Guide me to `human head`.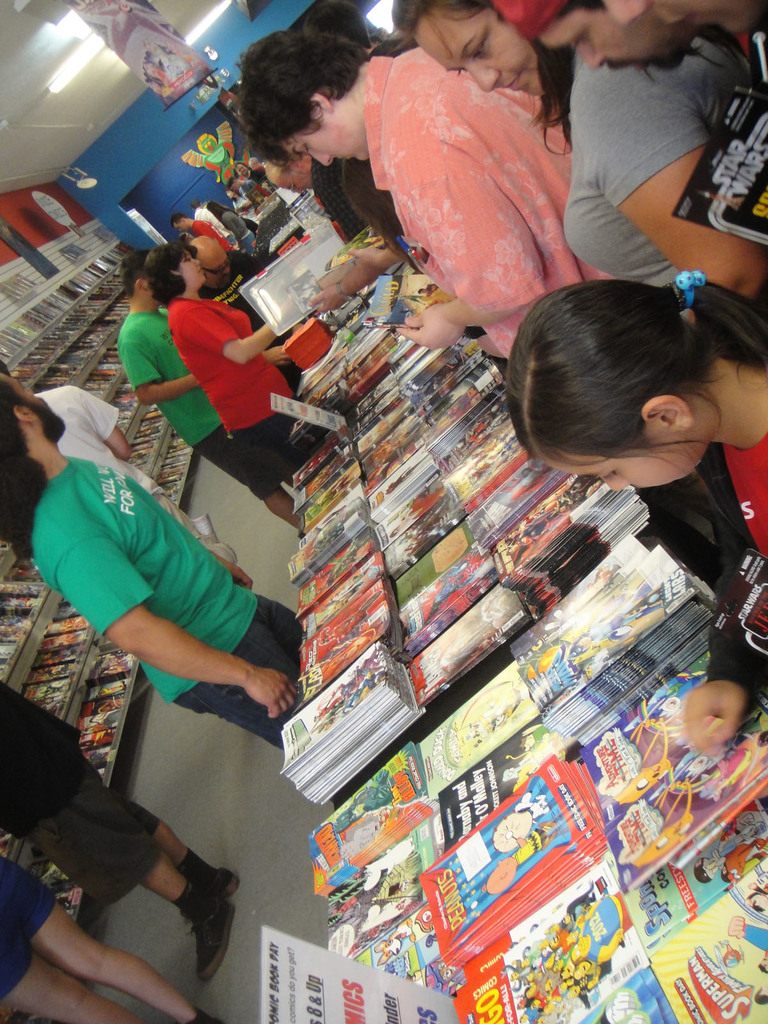
Guidance: [x1=492, y1=0, x2=701, y2=72].
